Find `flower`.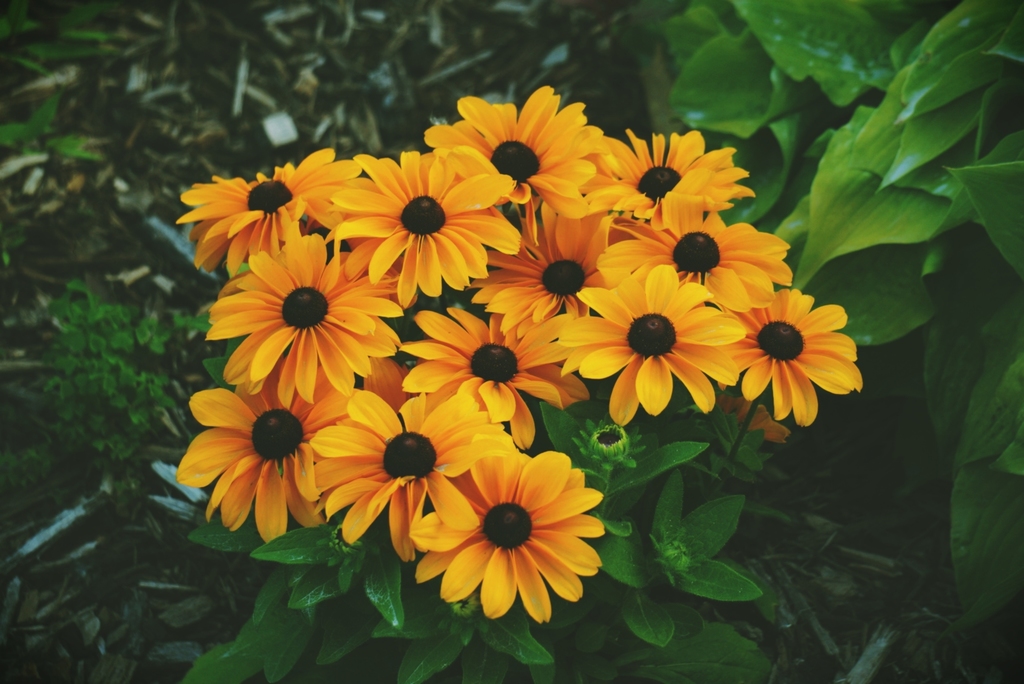
<region>224, 226, 399, 387</region>.
